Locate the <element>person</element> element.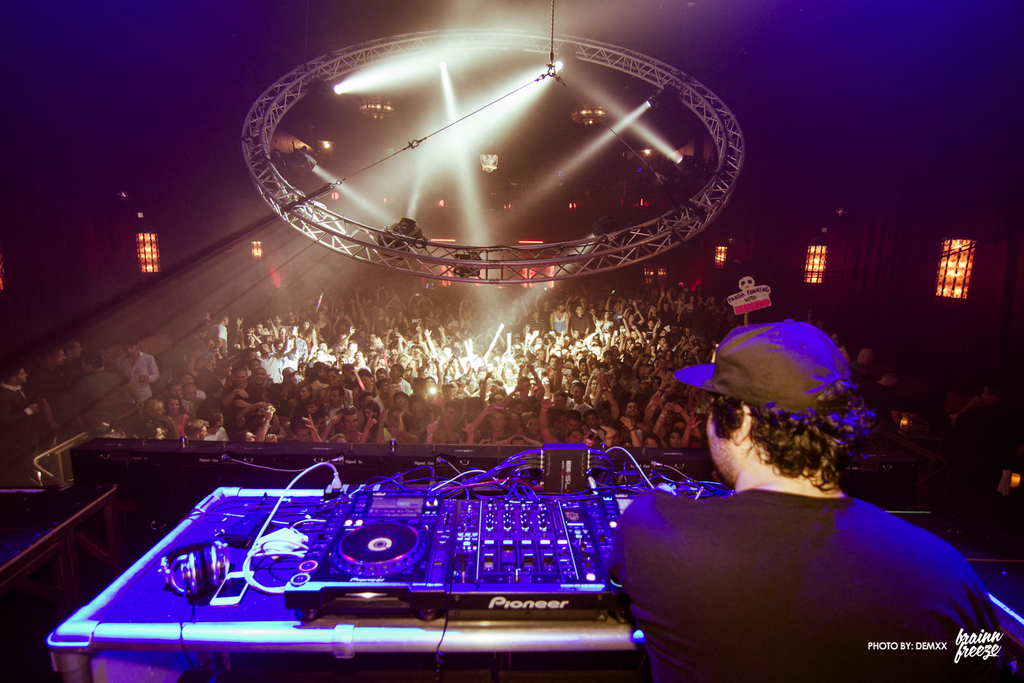
Element bbox: pyautogui.locateOnScreen(205, 310, 213, 325).
